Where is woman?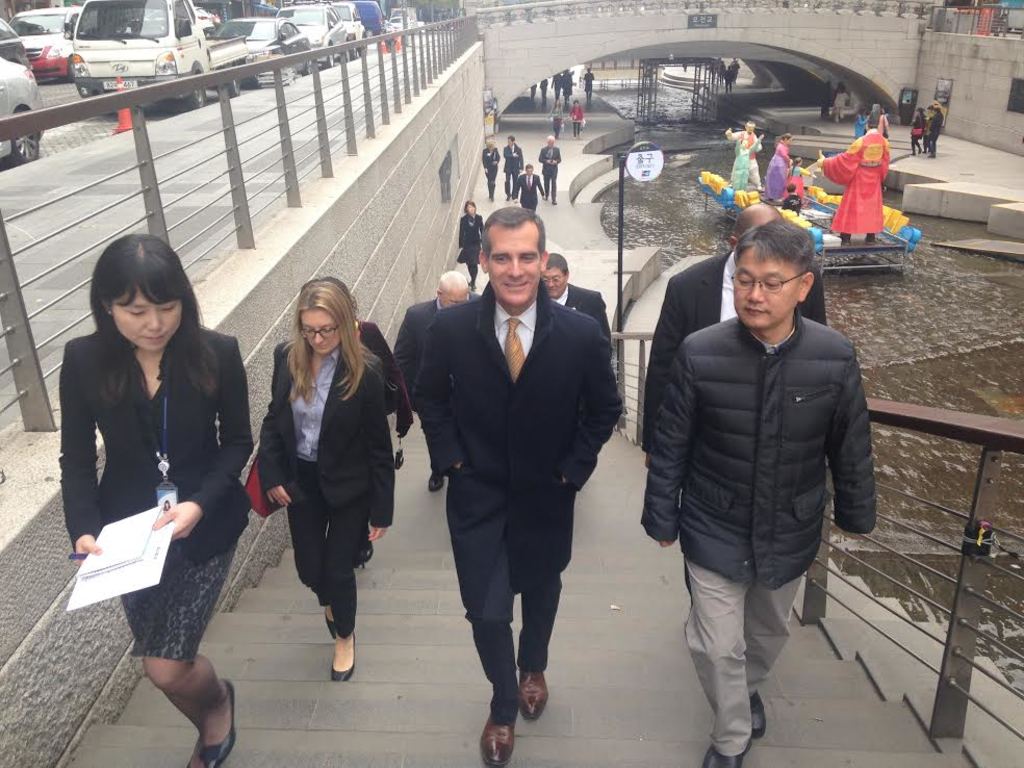
bbox(872, 103, 892, 146).
